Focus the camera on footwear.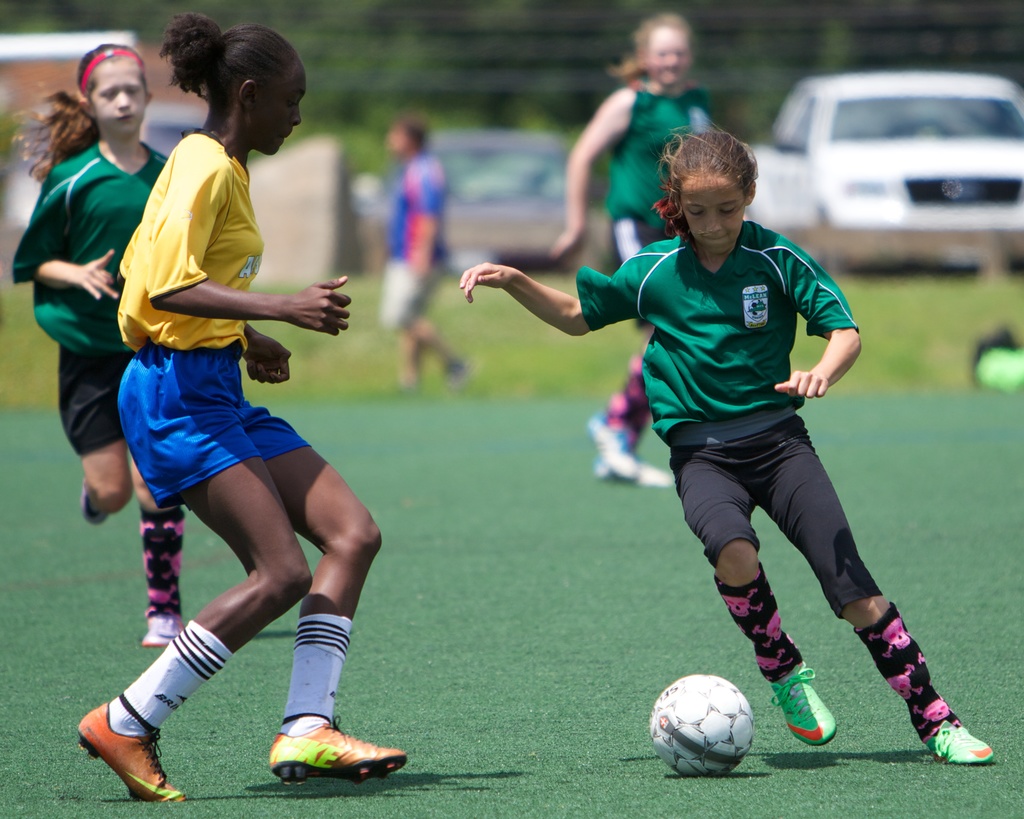
Focus region: Rect(268, 710, 408, 786).
